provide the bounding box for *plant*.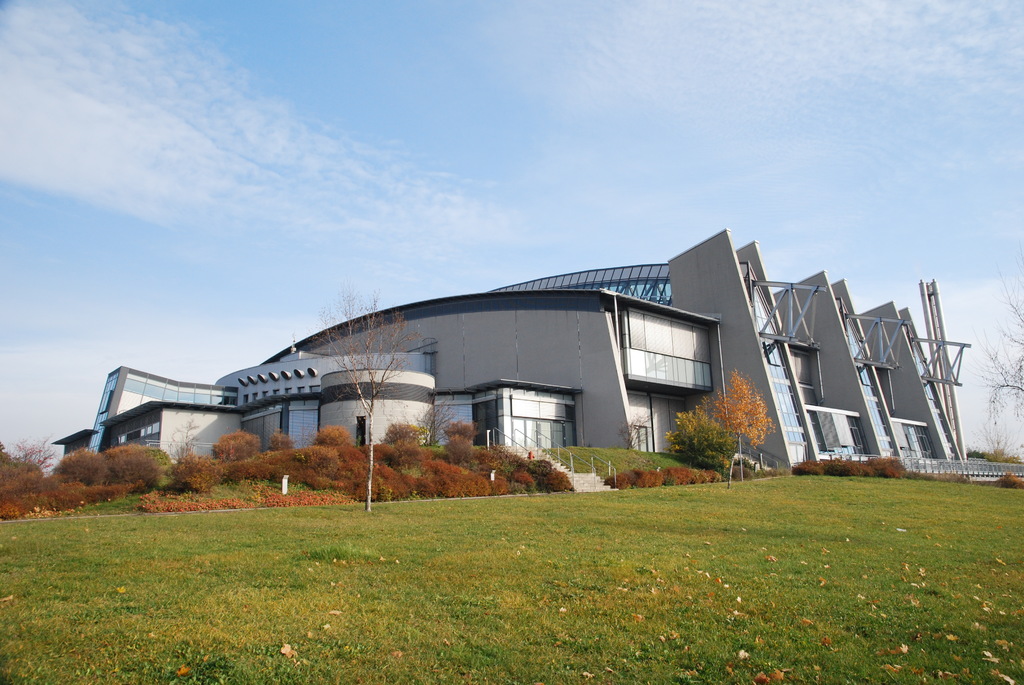
x1=694, y1=469, x2=719, y2=485.
